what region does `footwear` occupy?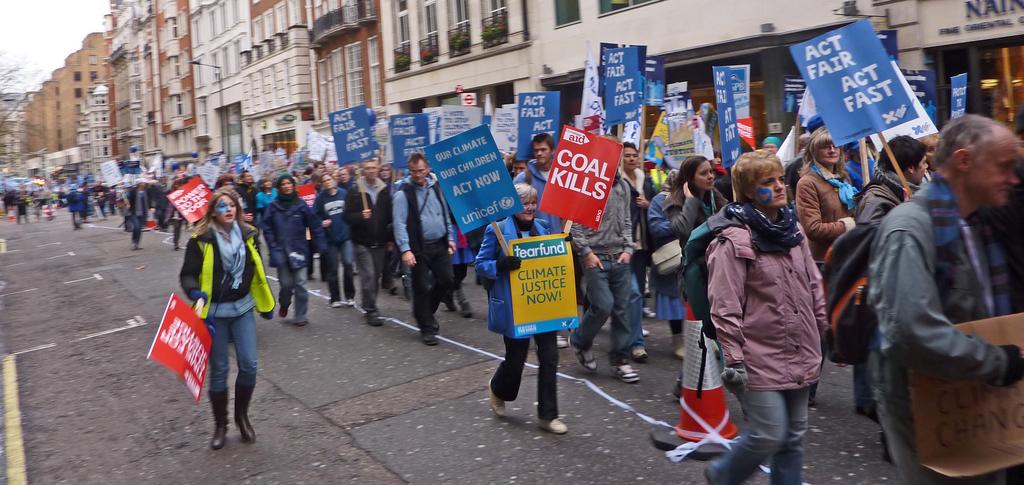
pyautogui.locateOnScreen(640, 302, 653, 320).
